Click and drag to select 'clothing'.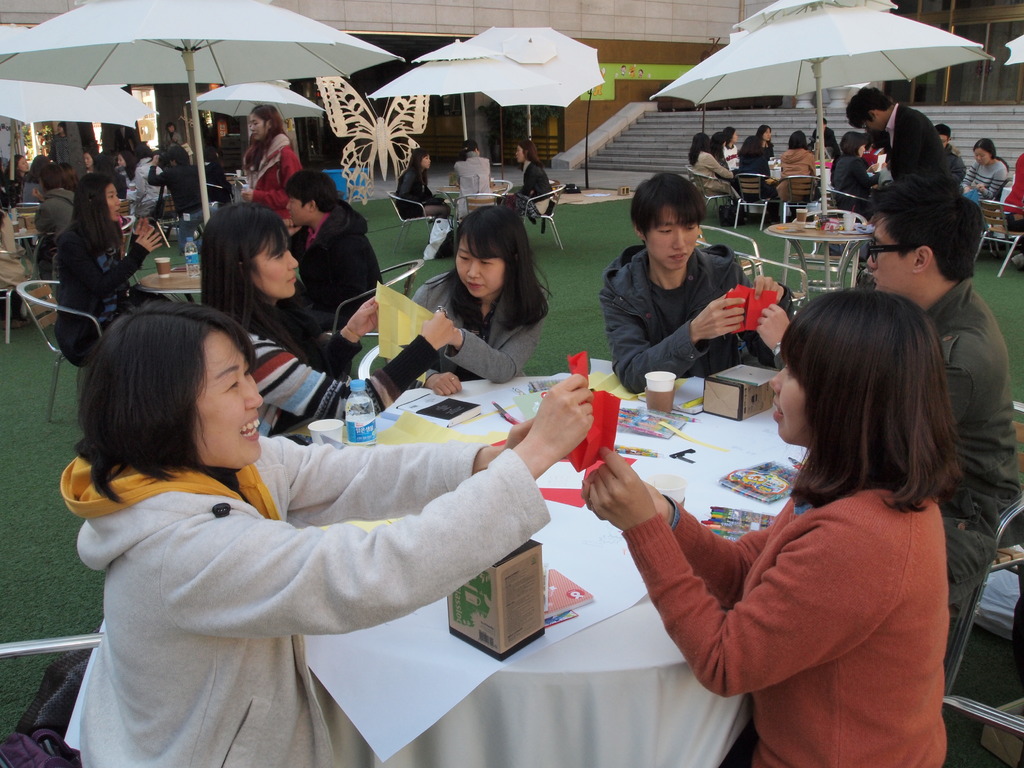
Selection: [left=35, top=188, right=79, bottom=268].
